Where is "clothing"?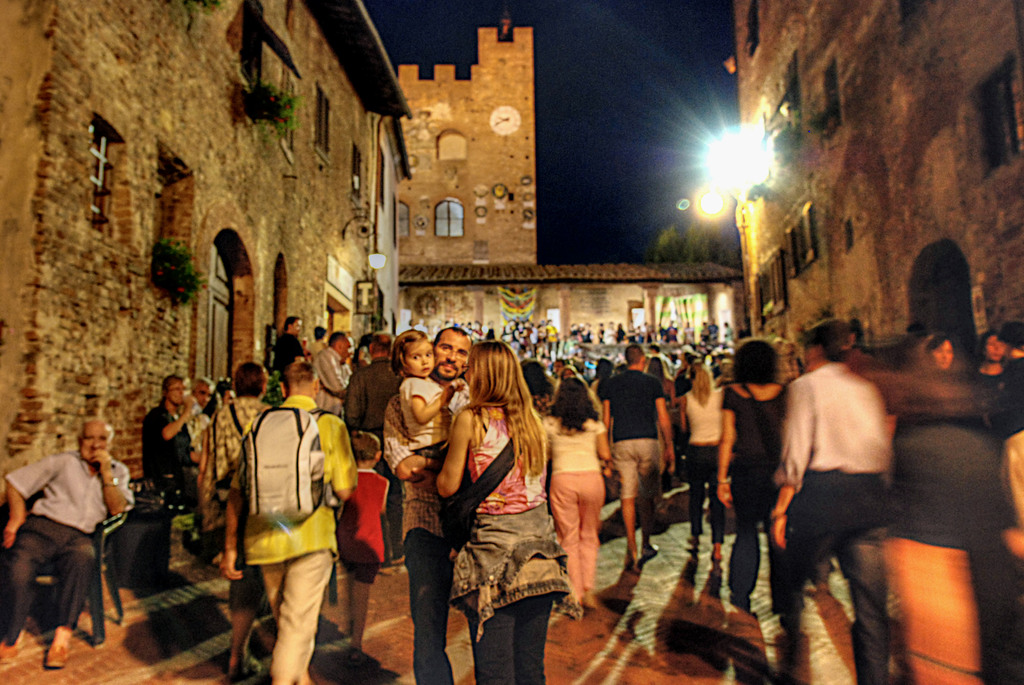
<region>275, 328, 304, 395</region>.
